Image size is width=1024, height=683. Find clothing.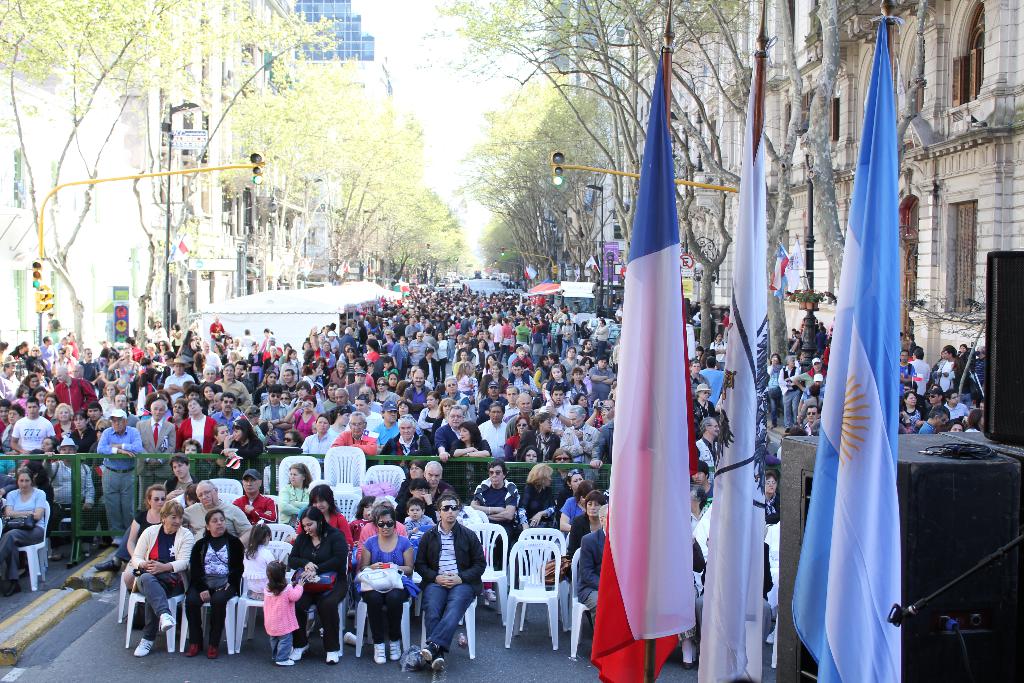
bbox=[694, 436, 715, 475].
